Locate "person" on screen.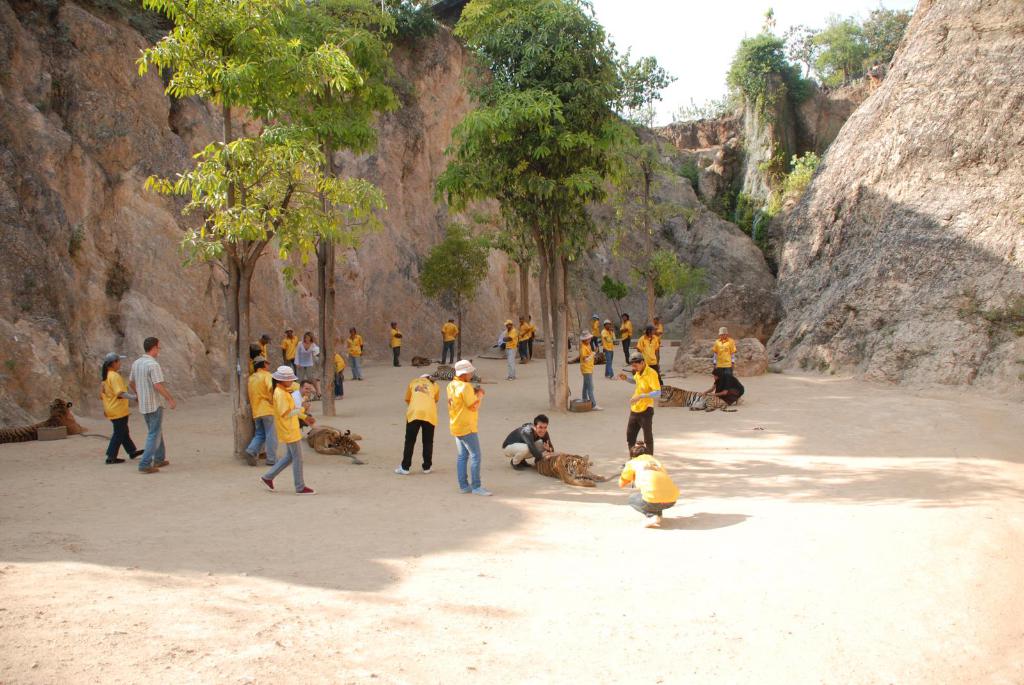
On screen at select_region(95, 350, 143, 464).
